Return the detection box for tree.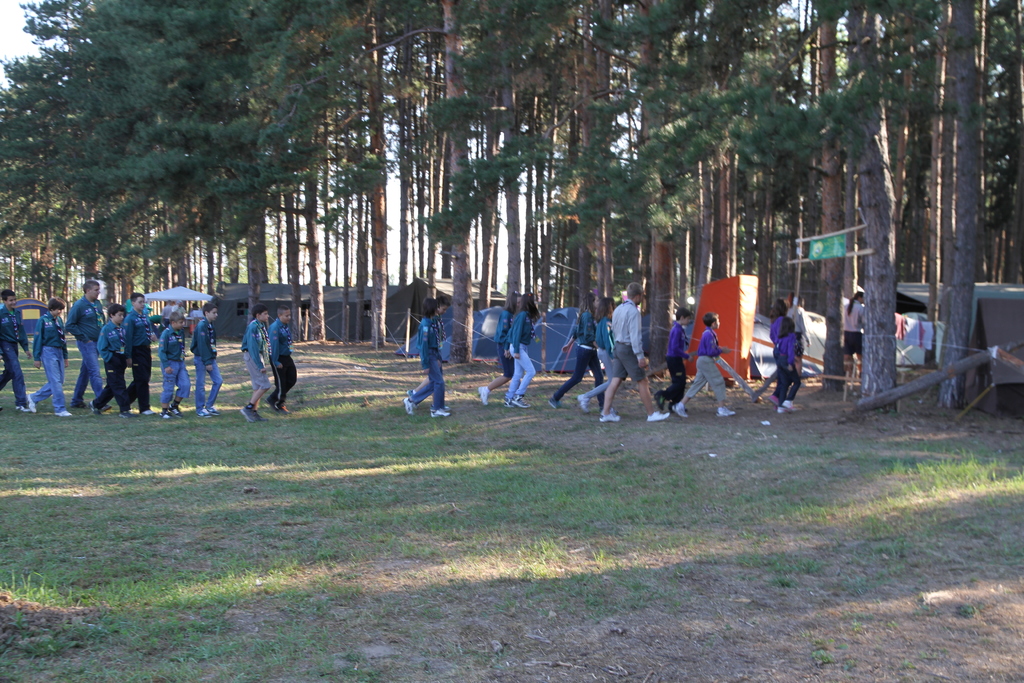
rect(428, 0, 625, 366).
